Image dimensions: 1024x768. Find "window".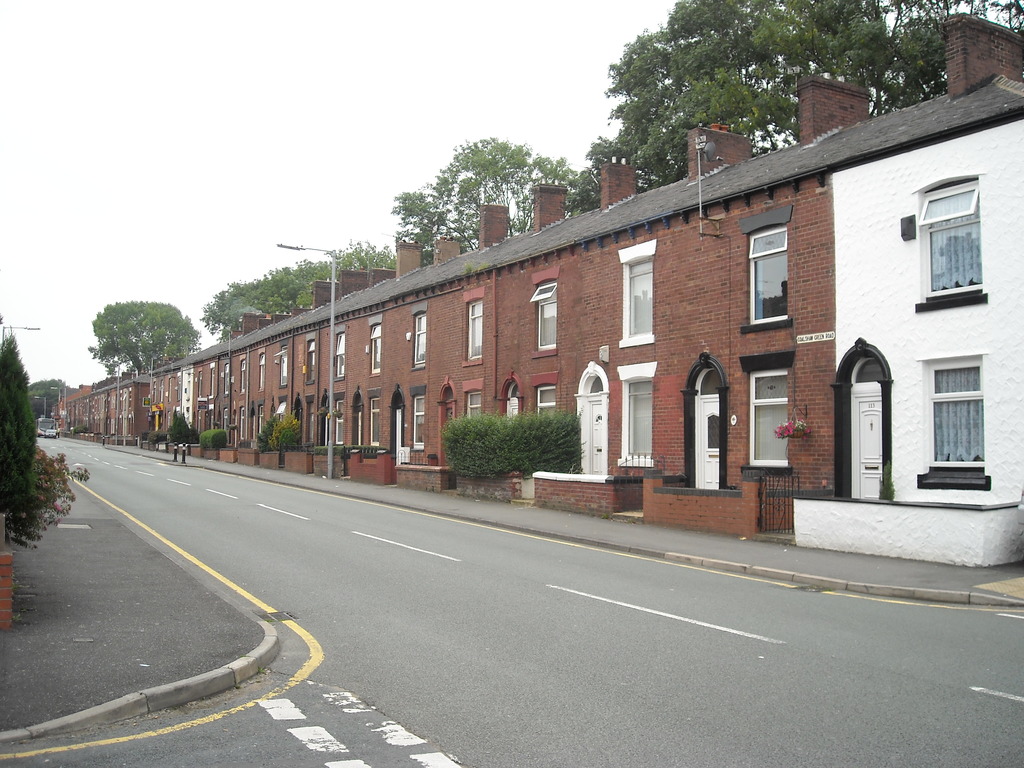
(465, 298, 493, 367).
